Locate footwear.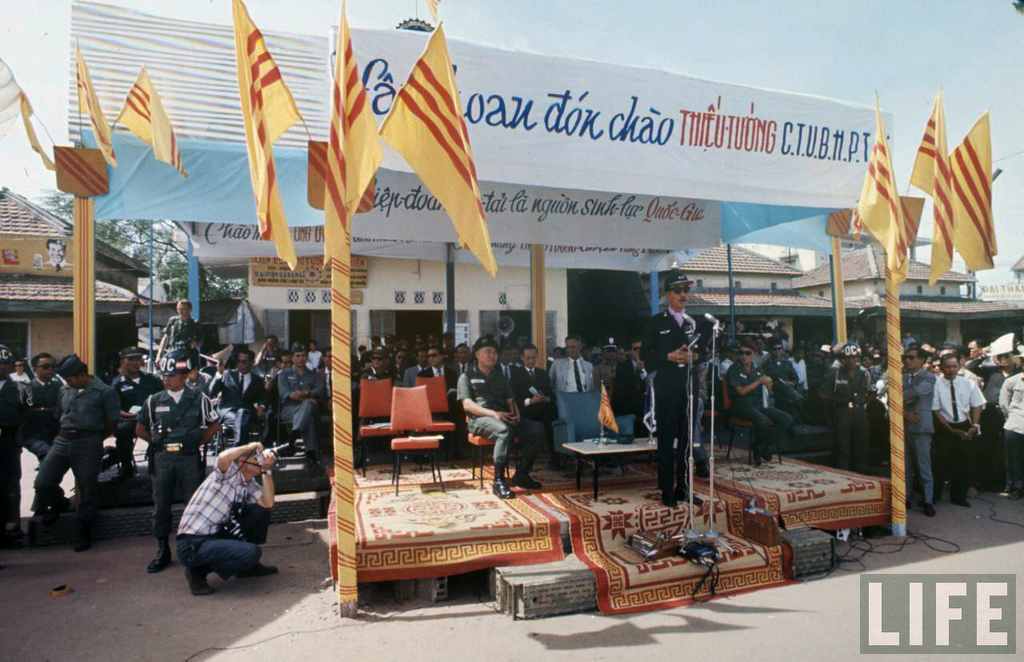
Bounding box: 1011,479,1023,500.
